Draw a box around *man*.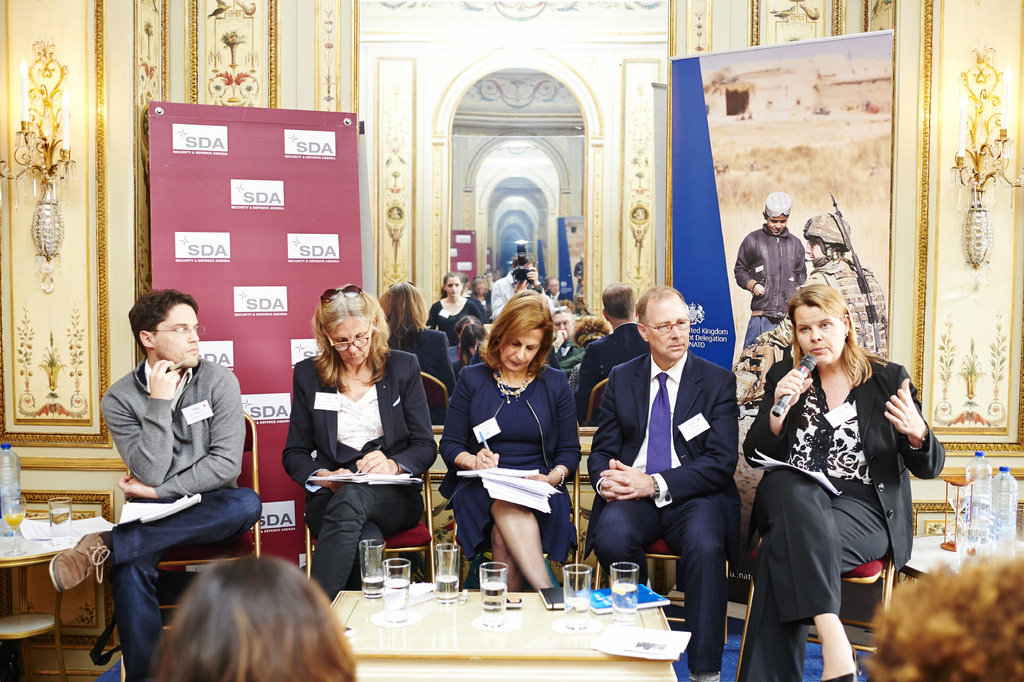
84:285:255:613.
